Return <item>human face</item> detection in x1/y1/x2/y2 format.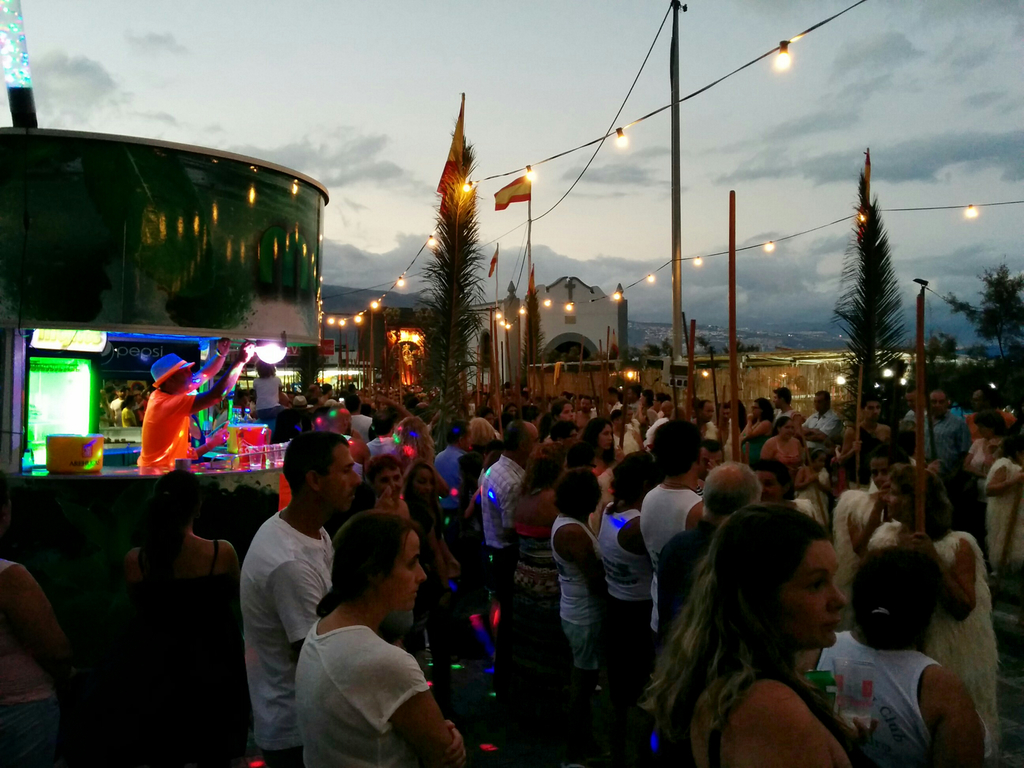
118/387/129/399.
